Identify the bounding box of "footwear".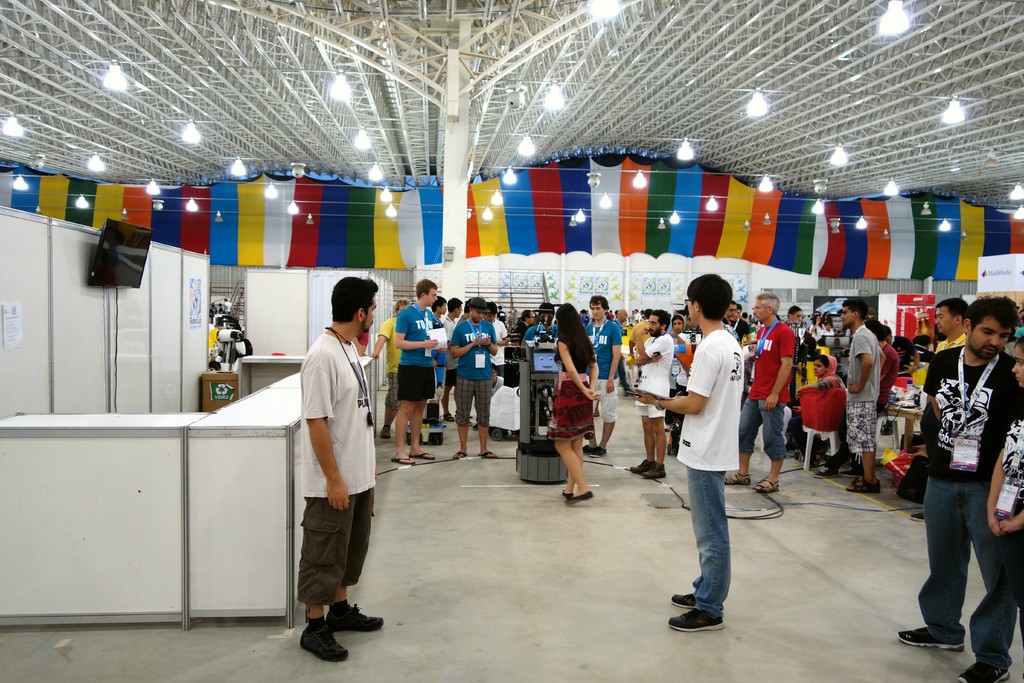
[591,442,609,457].
